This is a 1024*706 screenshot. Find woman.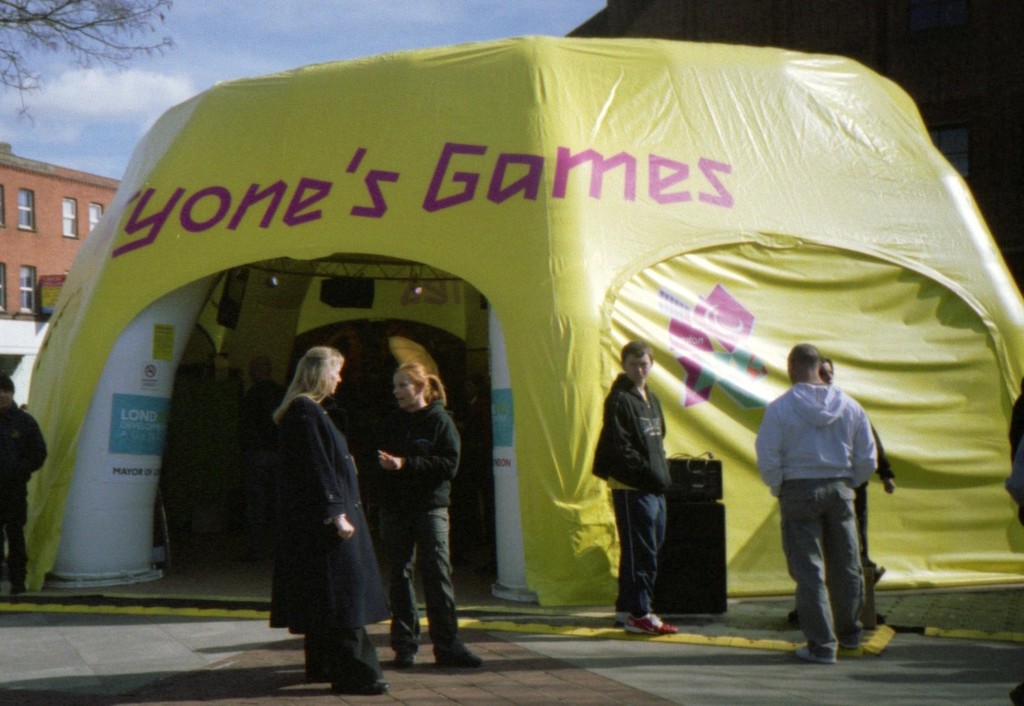
Bounding box: bbox=(374, 357, 490, 675).
